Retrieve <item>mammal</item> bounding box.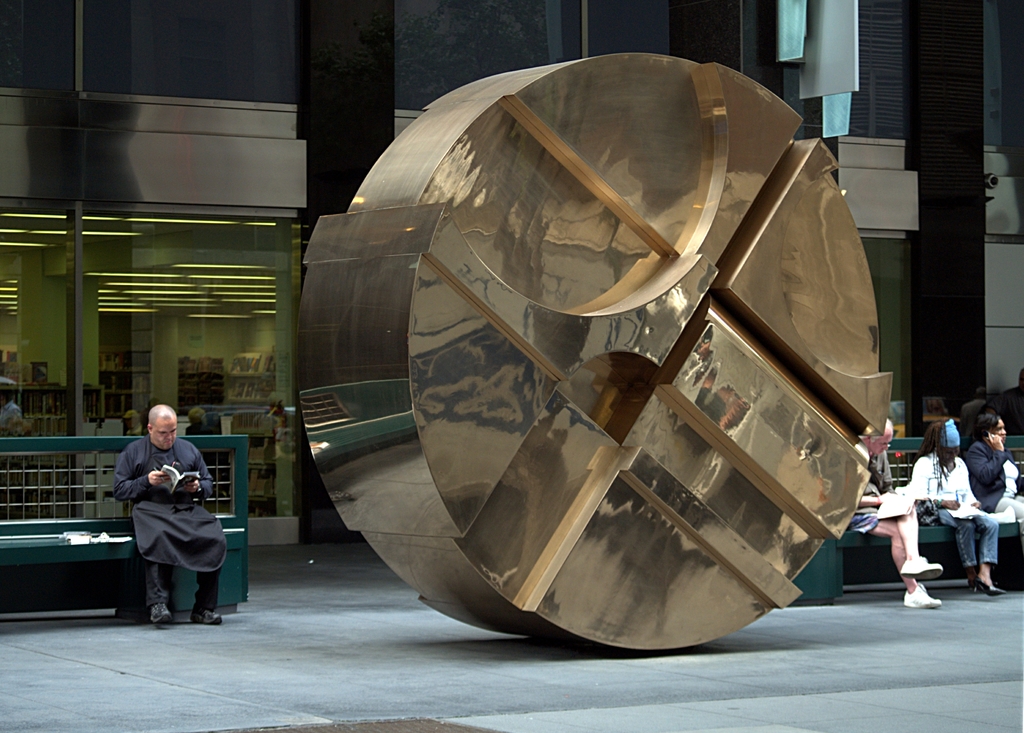
Bounding box: l=968, t=409, r=1023, b=561.
